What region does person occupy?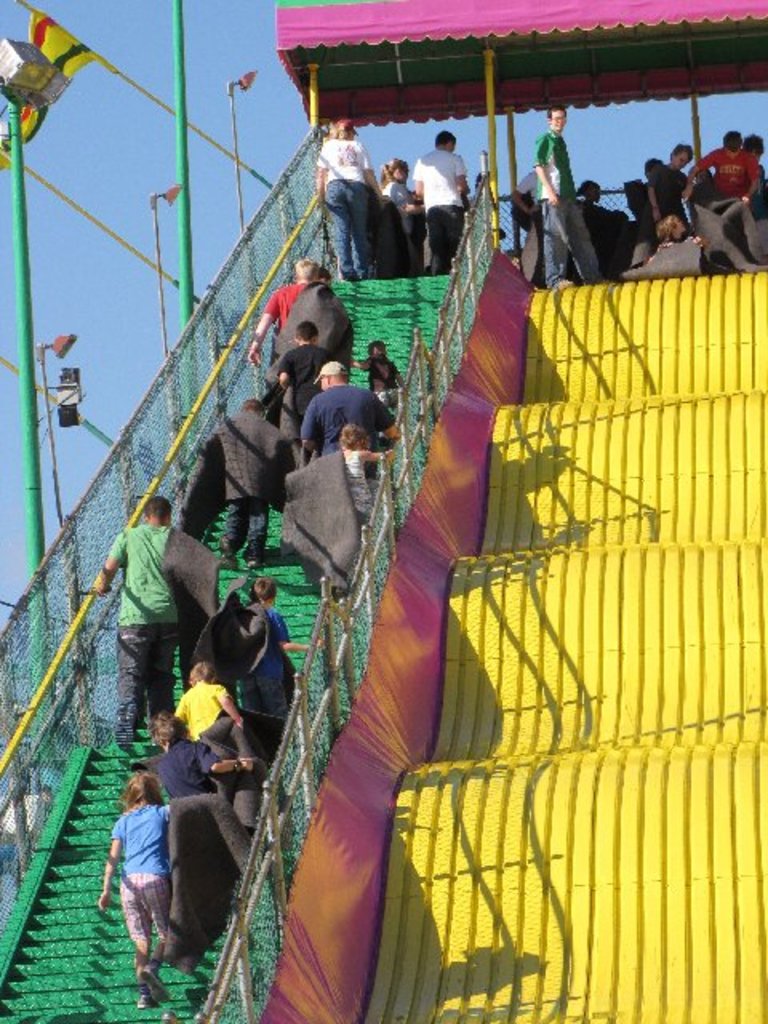
[530,94,598,285].
